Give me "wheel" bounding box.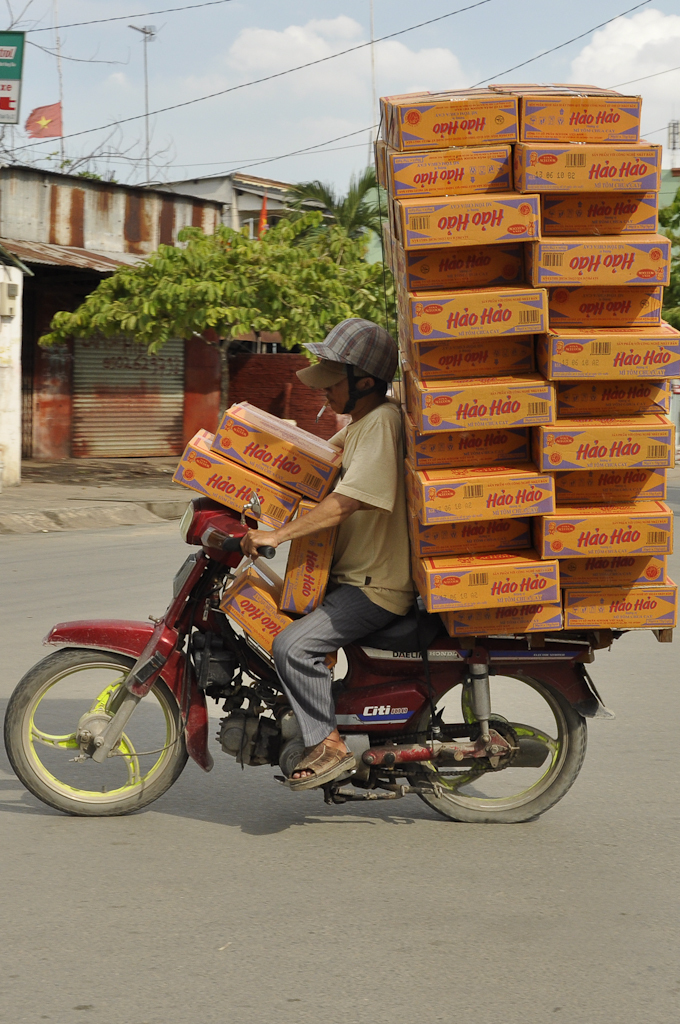
BBox(404, 668, 586, 824).
